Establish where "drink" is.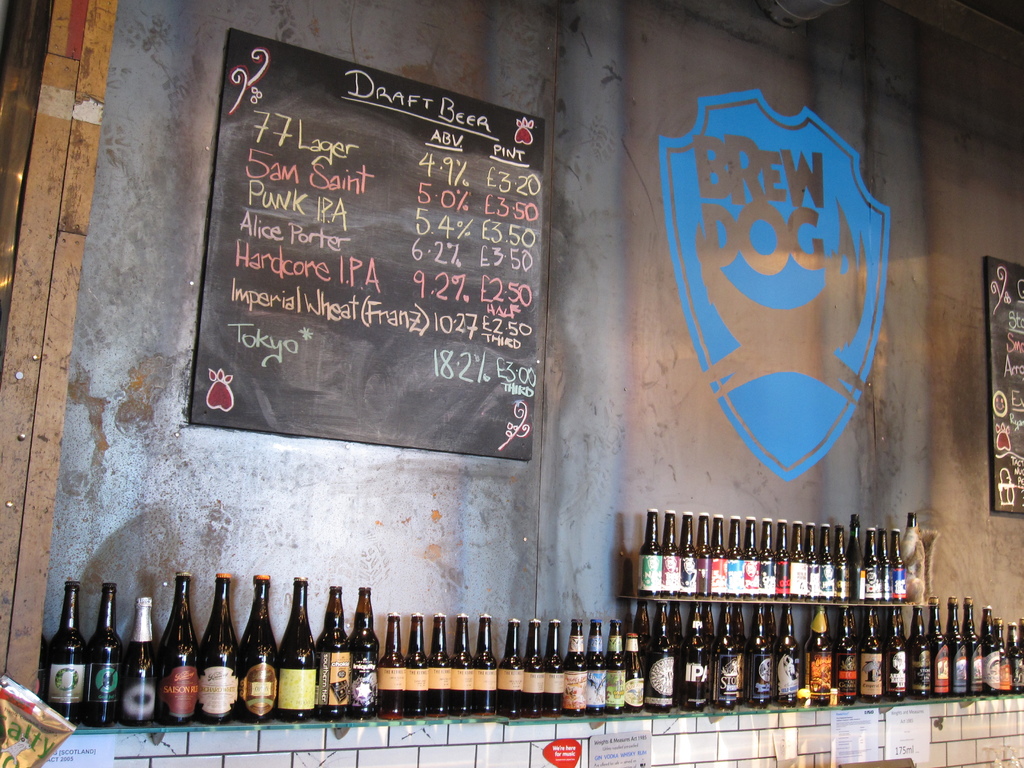
Established at region(646, 600, 652, 708).
